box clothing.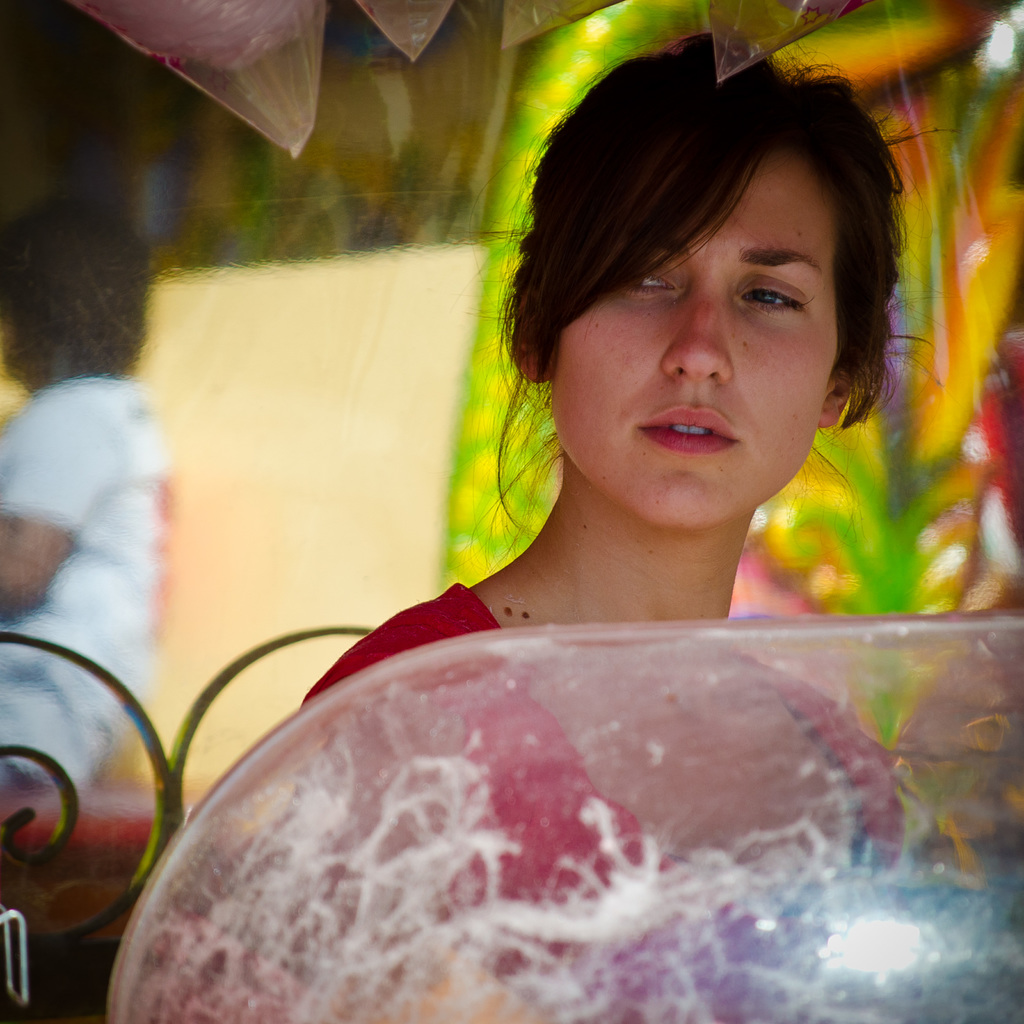
locate(6, 378, 163, 827).
